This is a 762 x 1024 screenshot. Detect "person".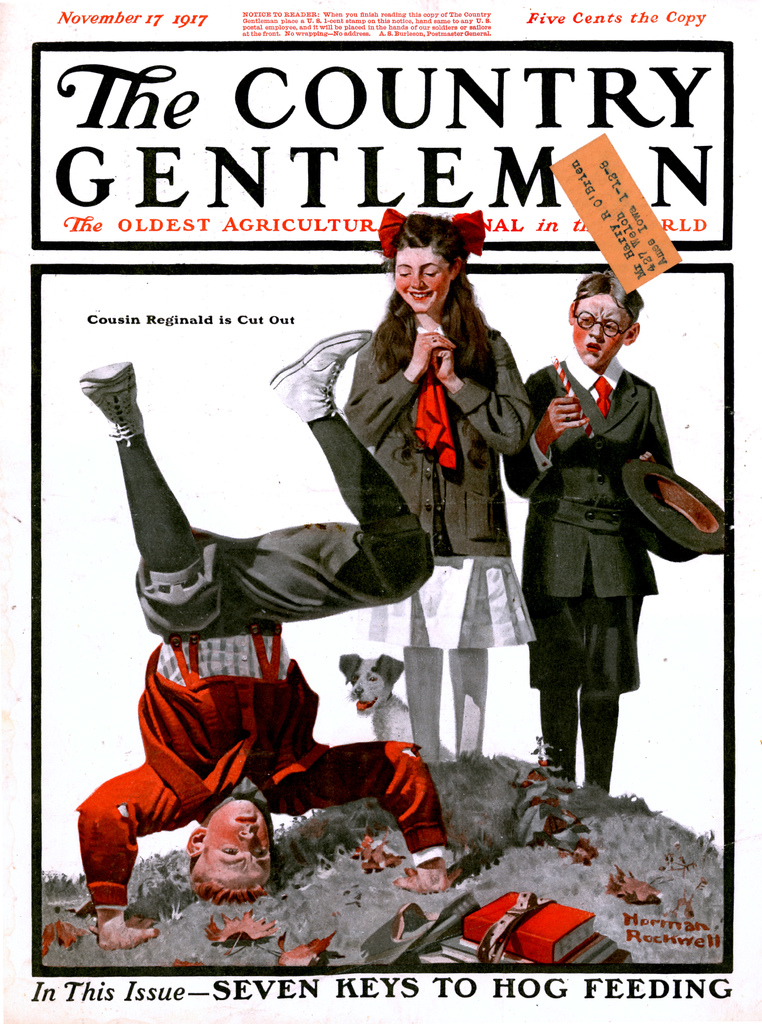
(340,209,541,764).
